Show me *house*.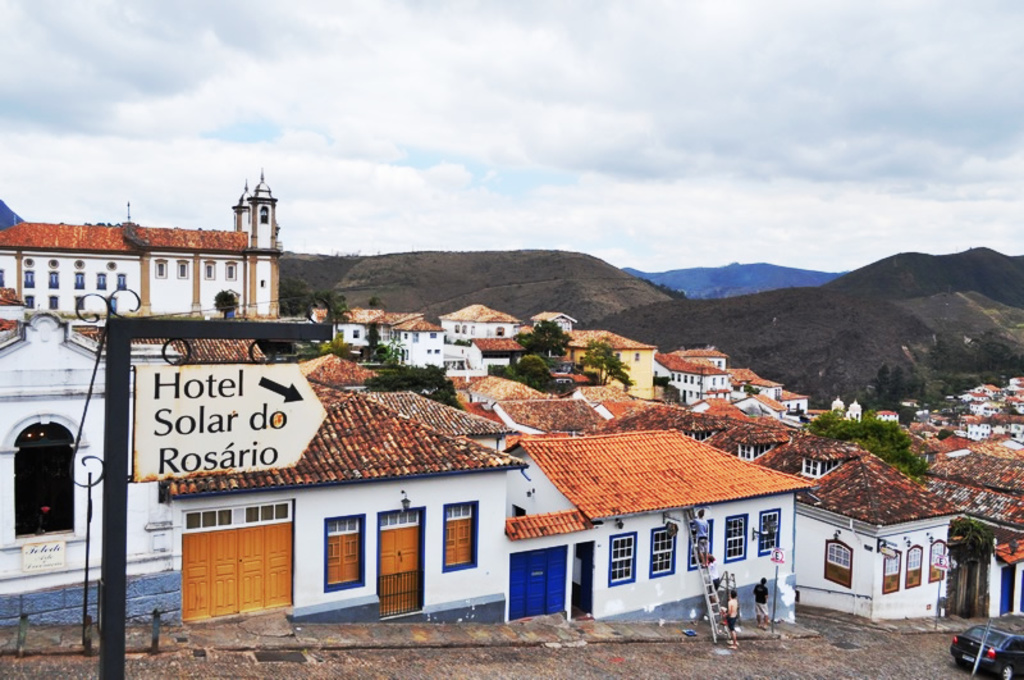
*house* is here: [648,365,765,414].
